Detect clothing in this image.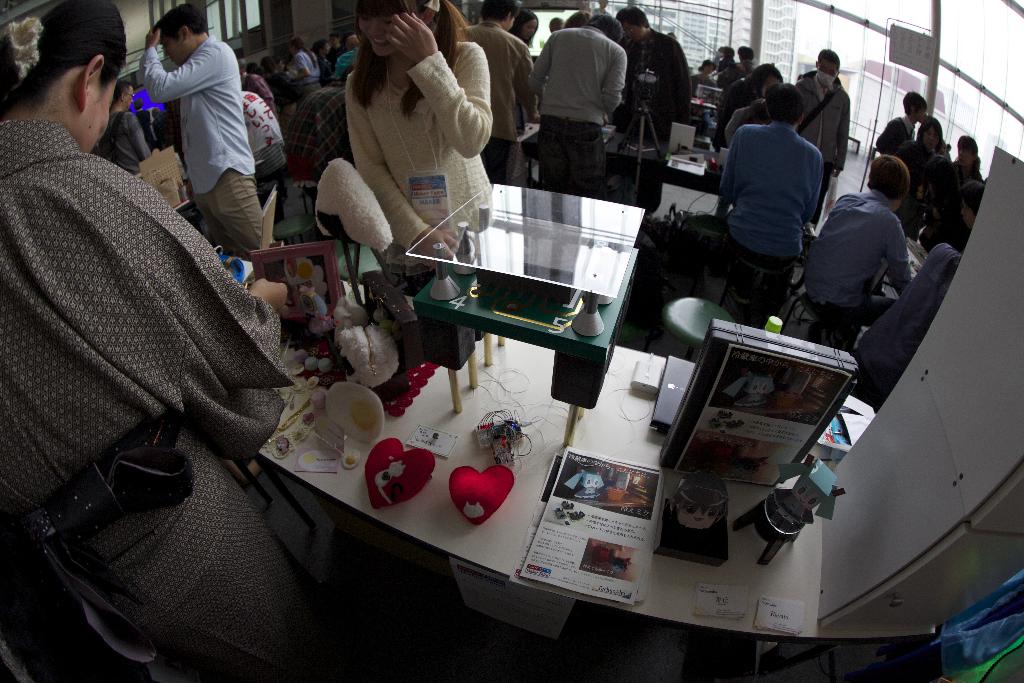
Detection: 240/88/298/176.
